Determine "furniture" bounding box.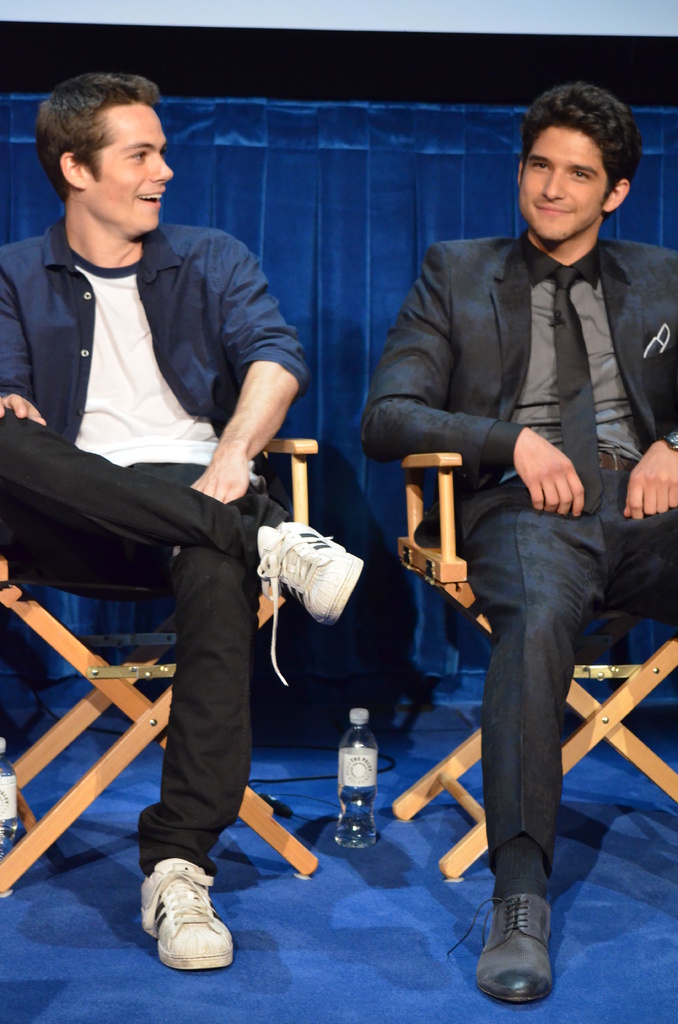
Determined: detection(0, 438, 335, 897).
